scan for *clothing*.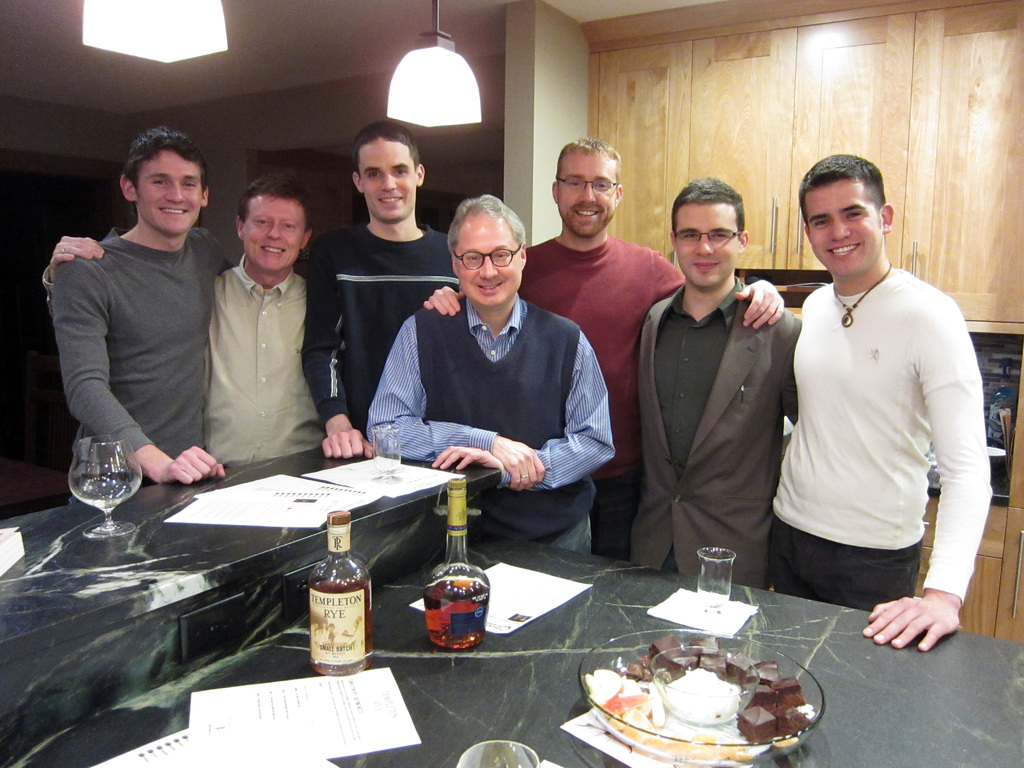
Scan result: rect(771, 228, 977, 632).
